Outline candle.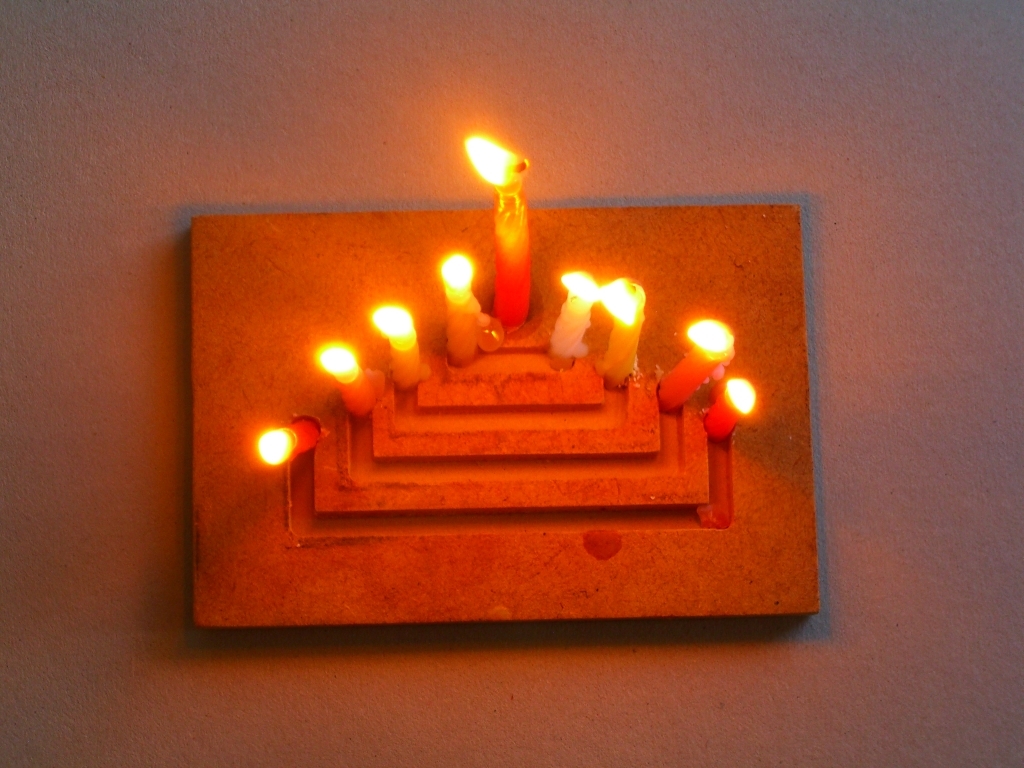
Outline: [372, 303, 429, 395].
